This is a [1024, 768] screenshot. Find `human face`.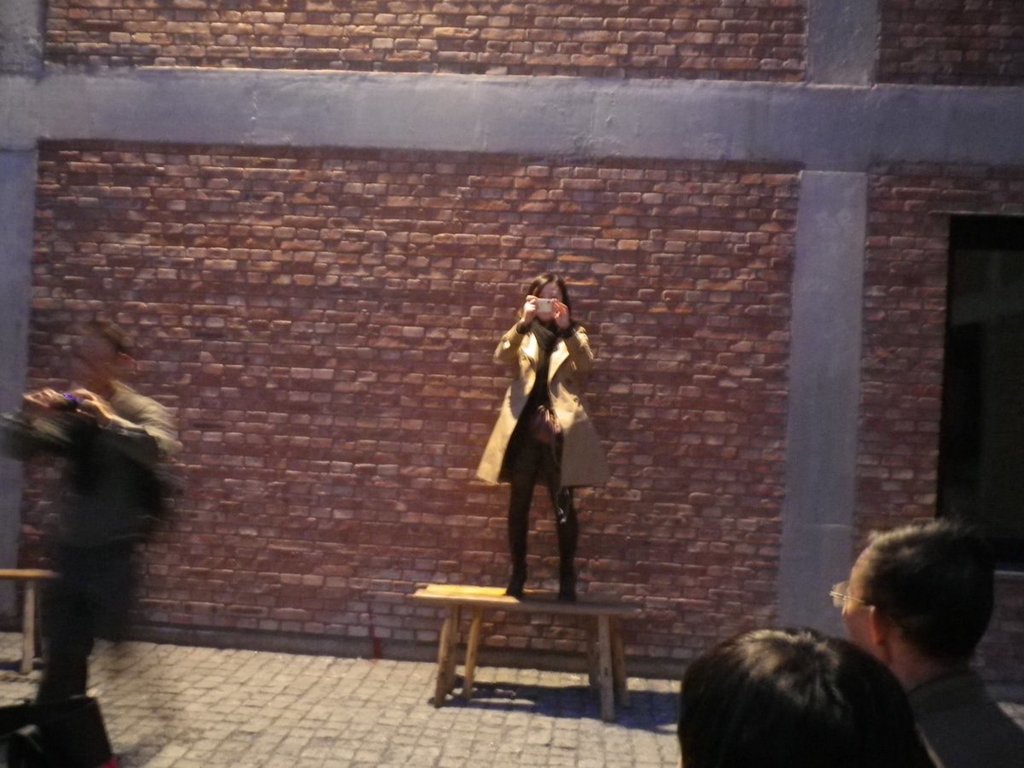
Bounding box: x1=532 y1=280 x2=563 y2=321.
